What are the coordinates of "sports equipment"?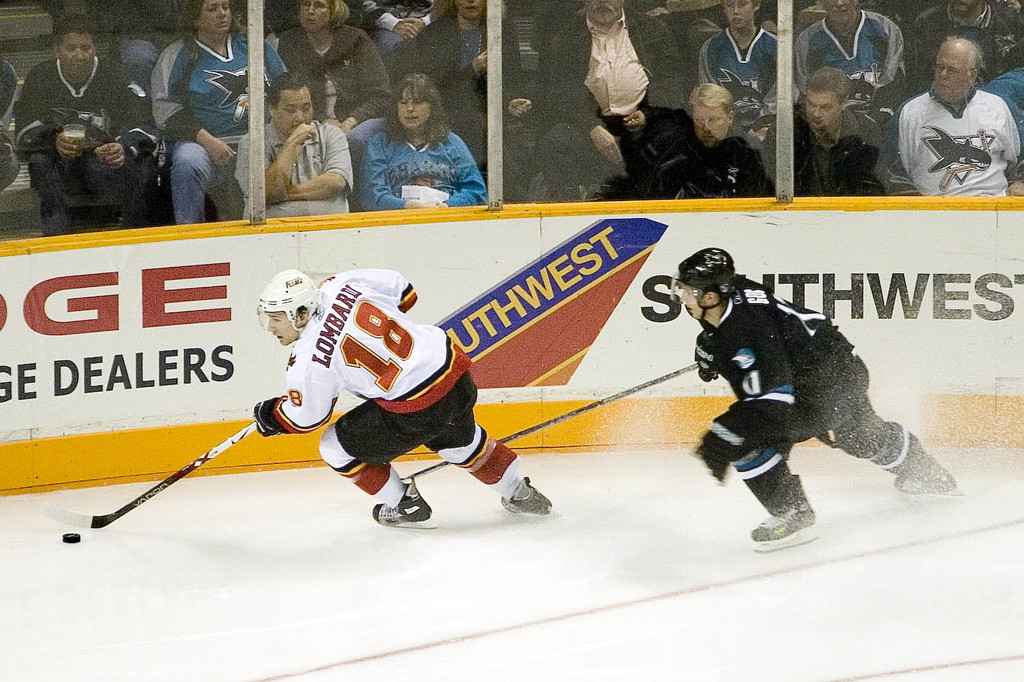
l=407, t=365, r=698, b=483.
